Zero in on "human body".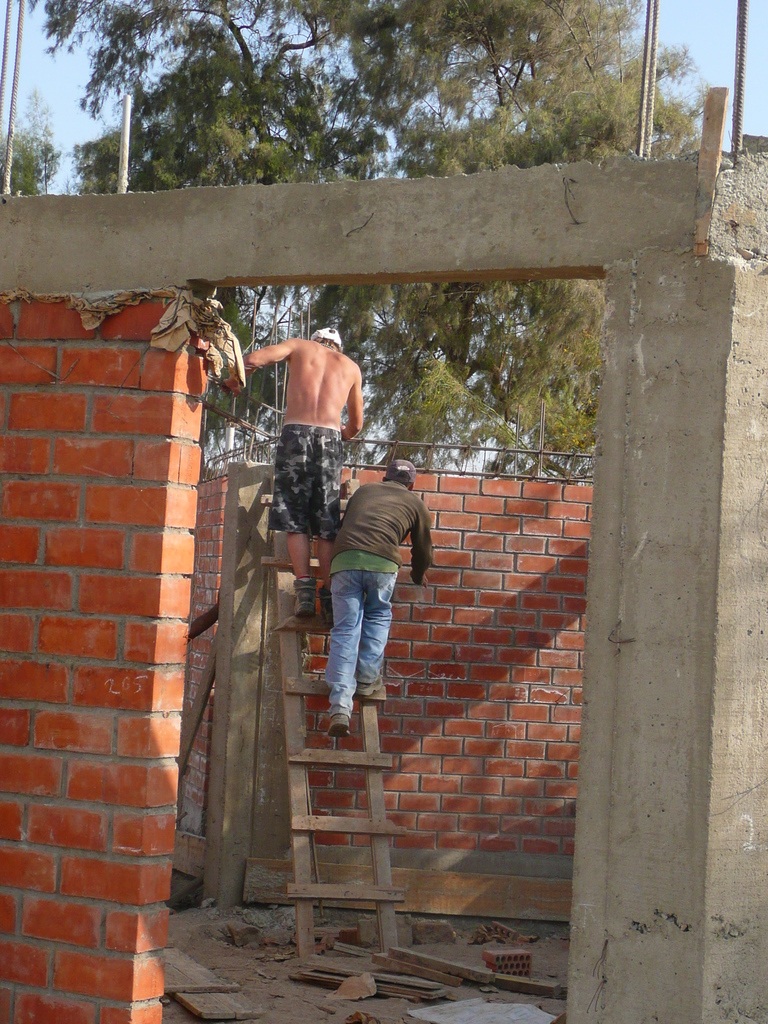
Zeroed in: l=236, t=282, r=384, b=520.
